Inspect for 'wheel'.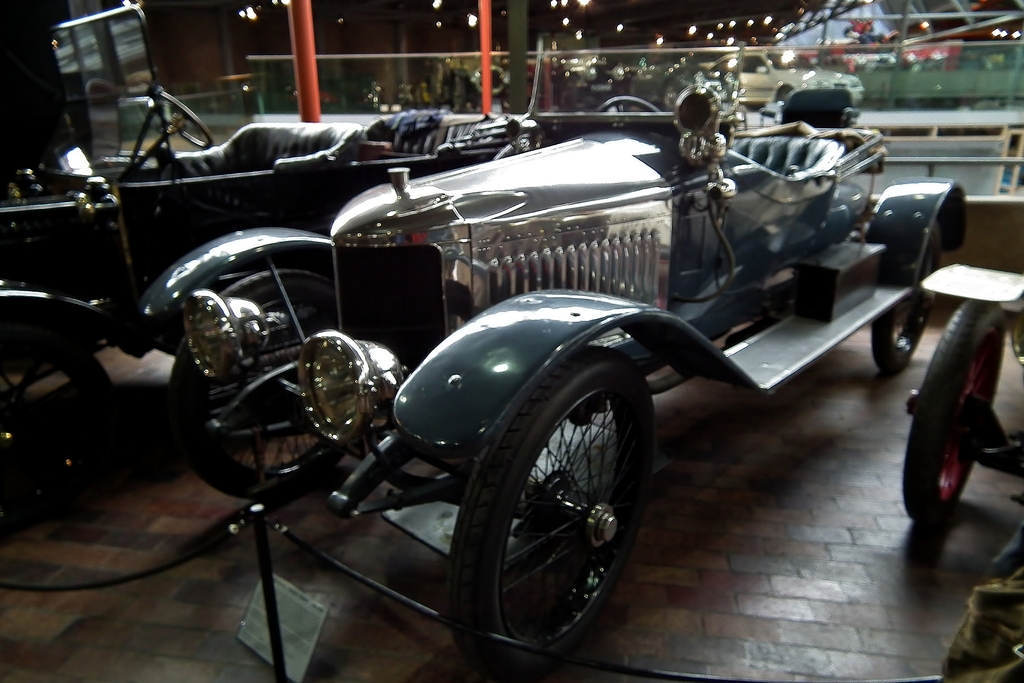
Inspection: x1=899, y1=297, x2=1011, y2=523.
